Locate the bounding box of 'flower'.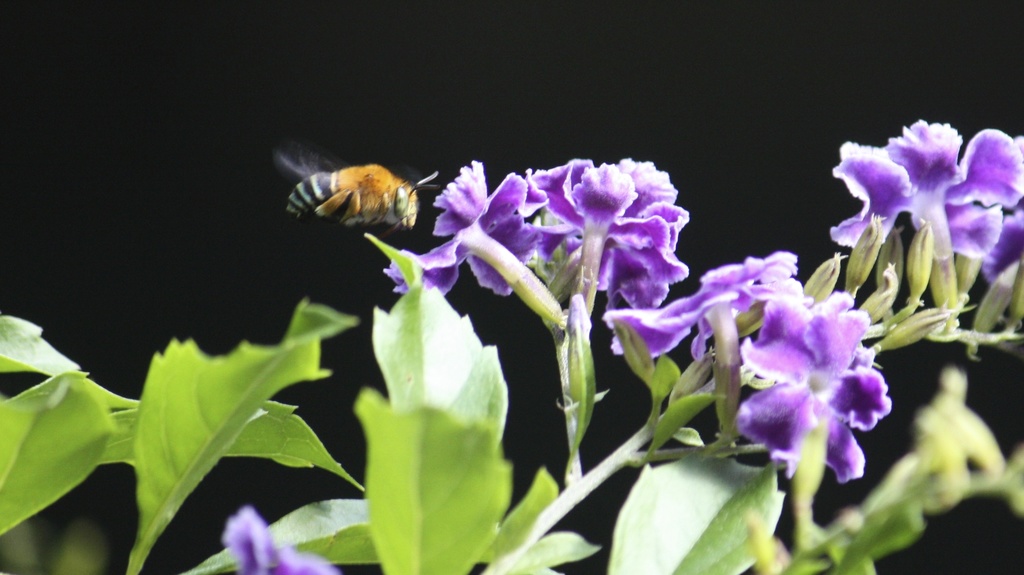
Bounding box: (x1=620, y1=249, x2=892, y2=488).
